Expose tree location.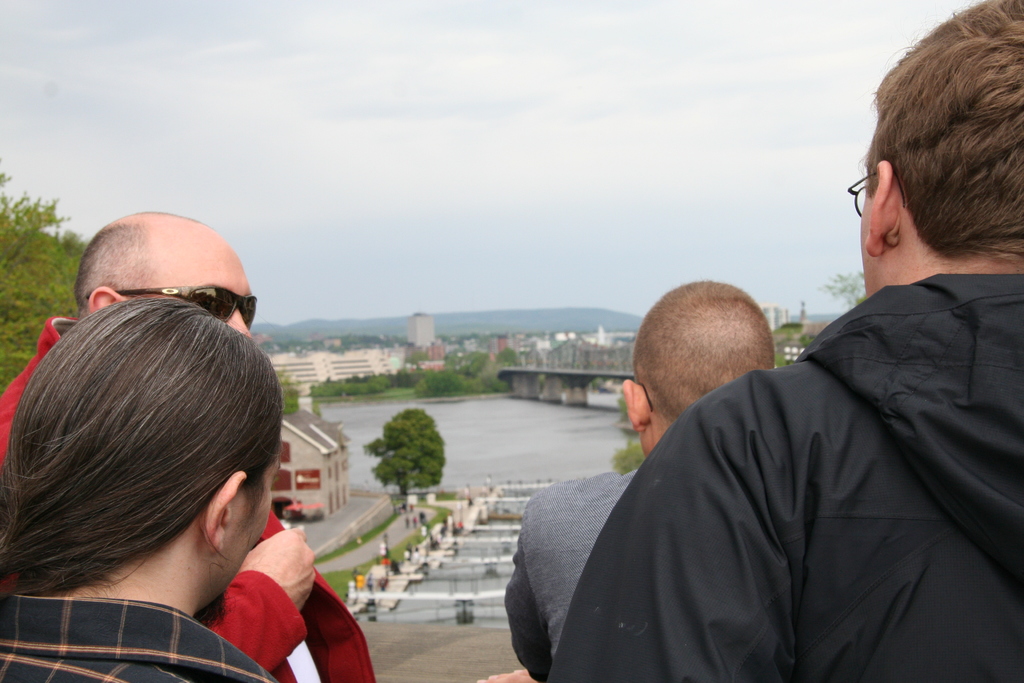
Exposed at bbox=(618, 386, 630, 422).
